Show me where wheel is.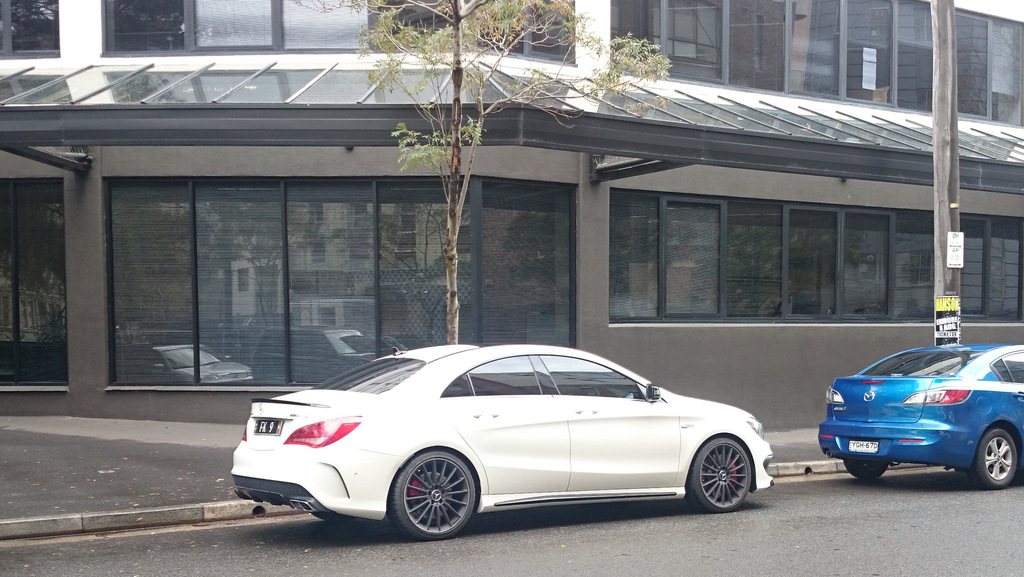
wheel is at l=841, t=460, r=891, b=482.
